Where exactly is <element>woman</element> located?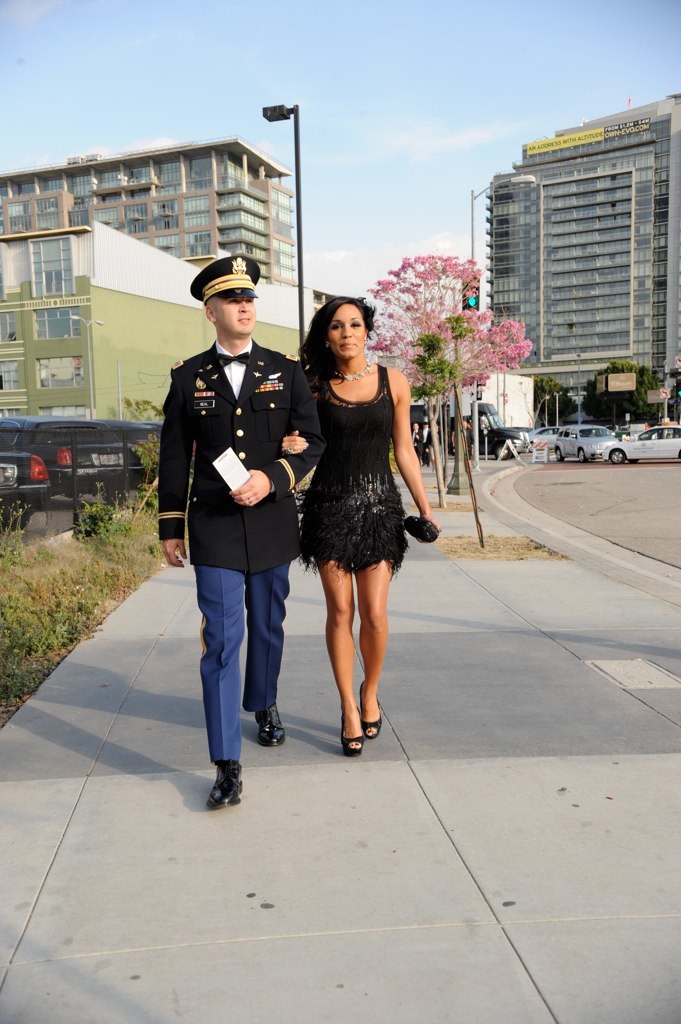
Its bounding box is [271,286,439,747].
